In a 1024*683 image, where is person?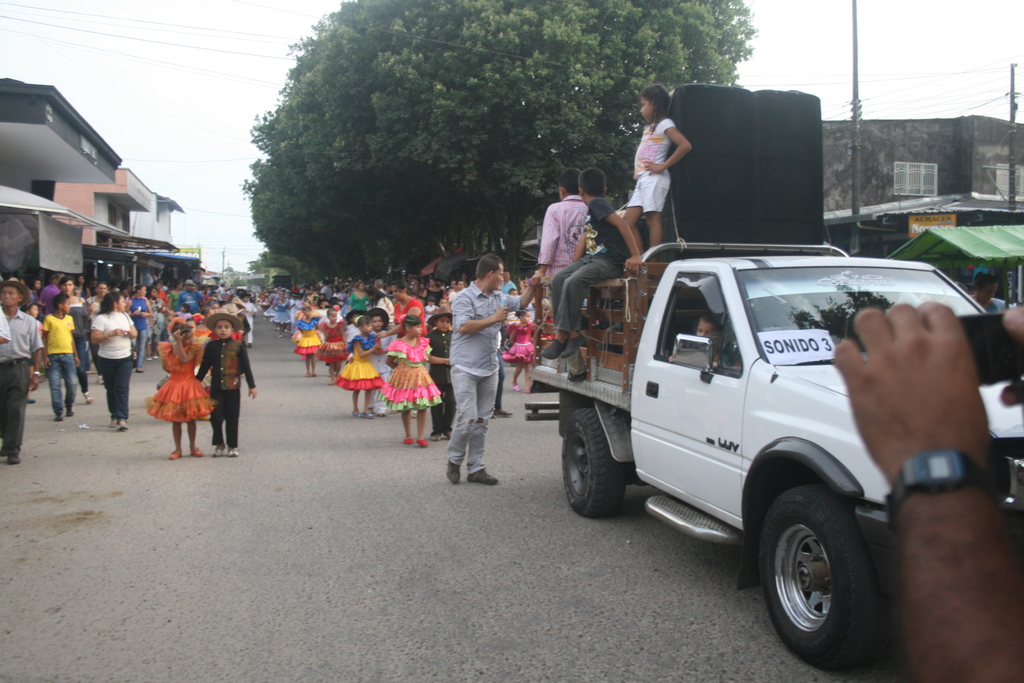
x1=191 y1=310 x2=259 y2=464.
